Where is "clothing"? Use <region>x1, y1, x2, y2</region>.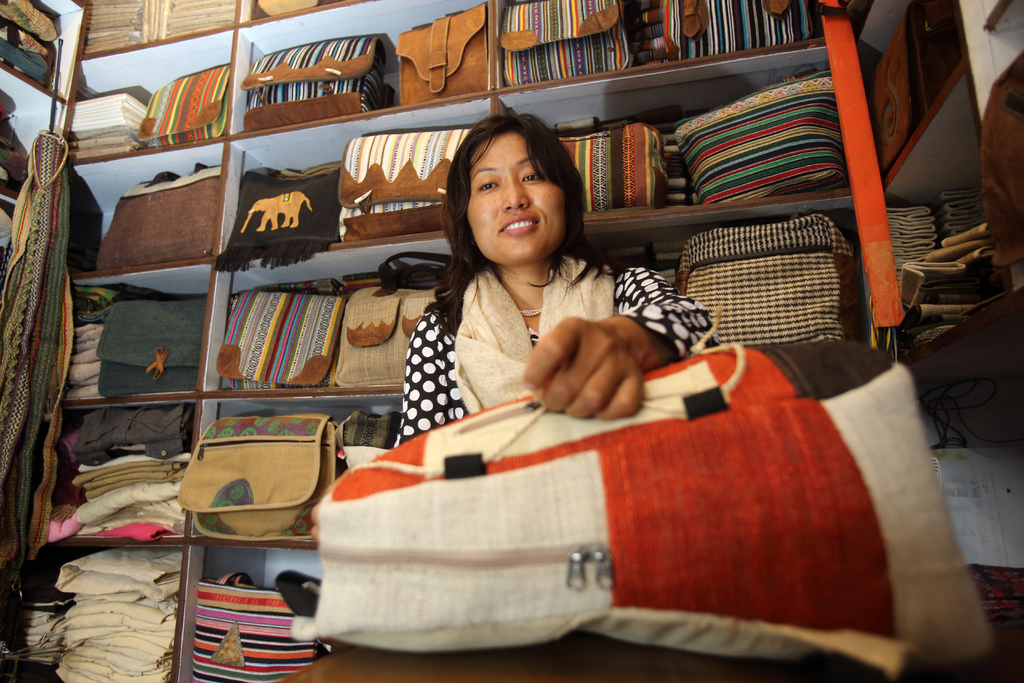
<region>371, 211, 685, 434</region>.
